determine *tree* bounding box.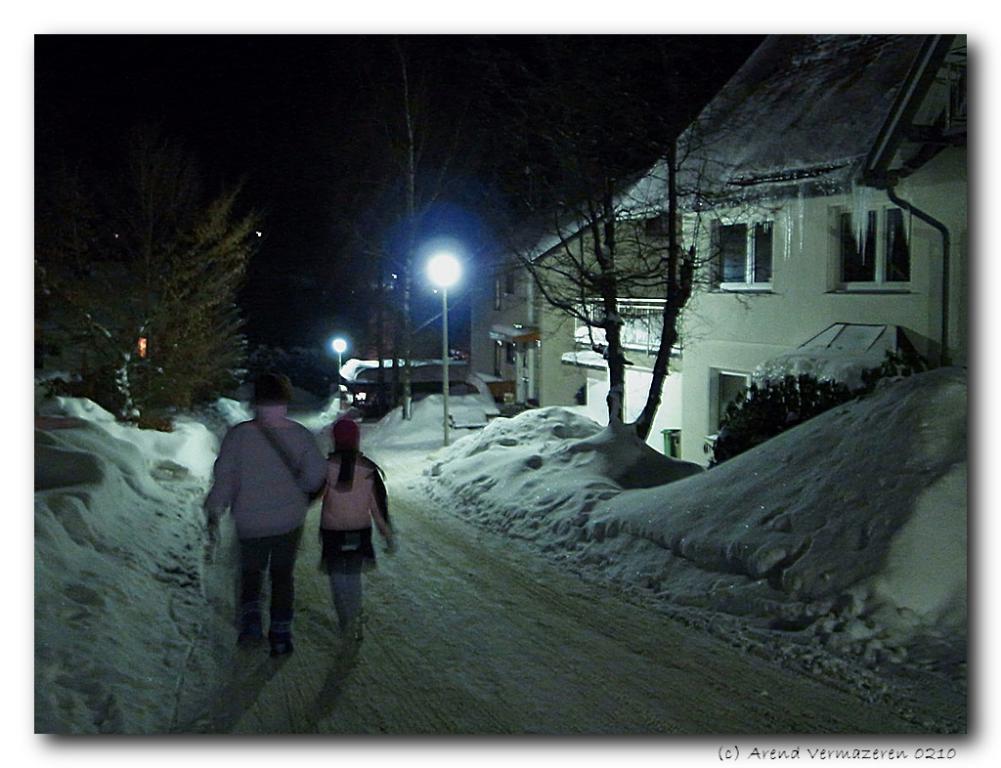
Determined: x1=446, y1=33, x2=775, y2=435.
